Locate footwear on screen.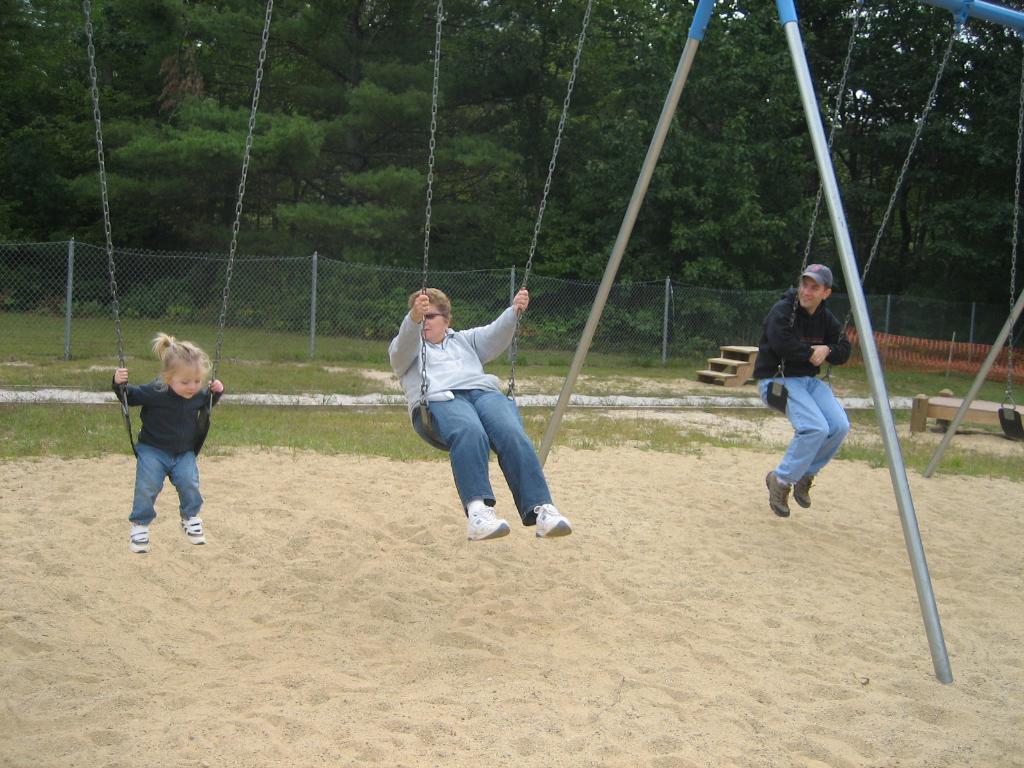
On screen at bbox=[467, 509, 513, 541].
